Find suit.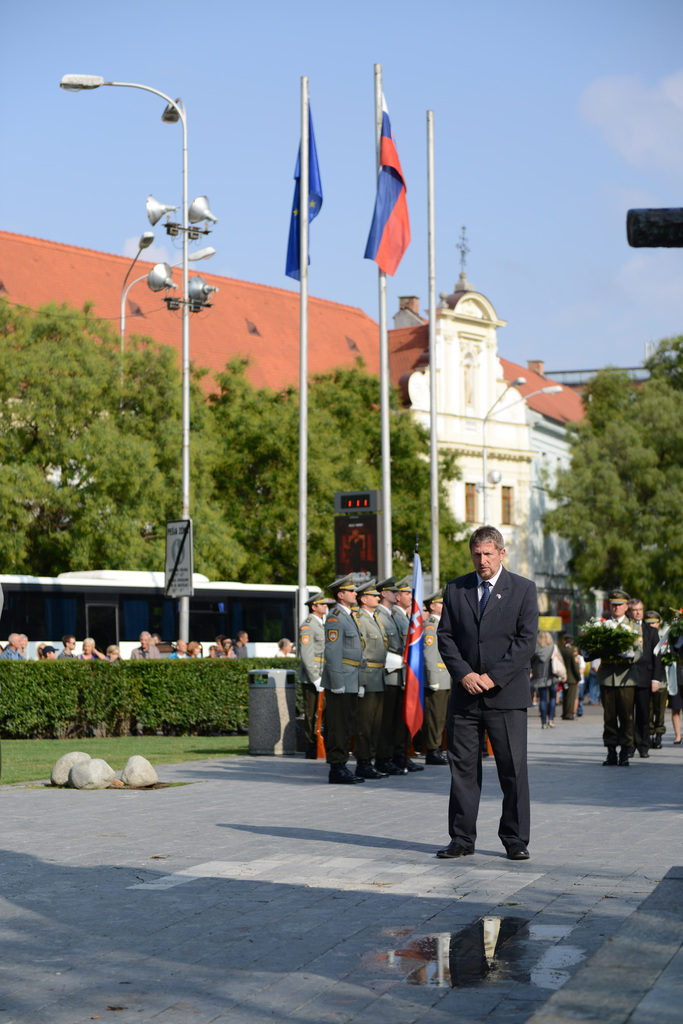
left=432, top=542, right=548, bottom=865.
